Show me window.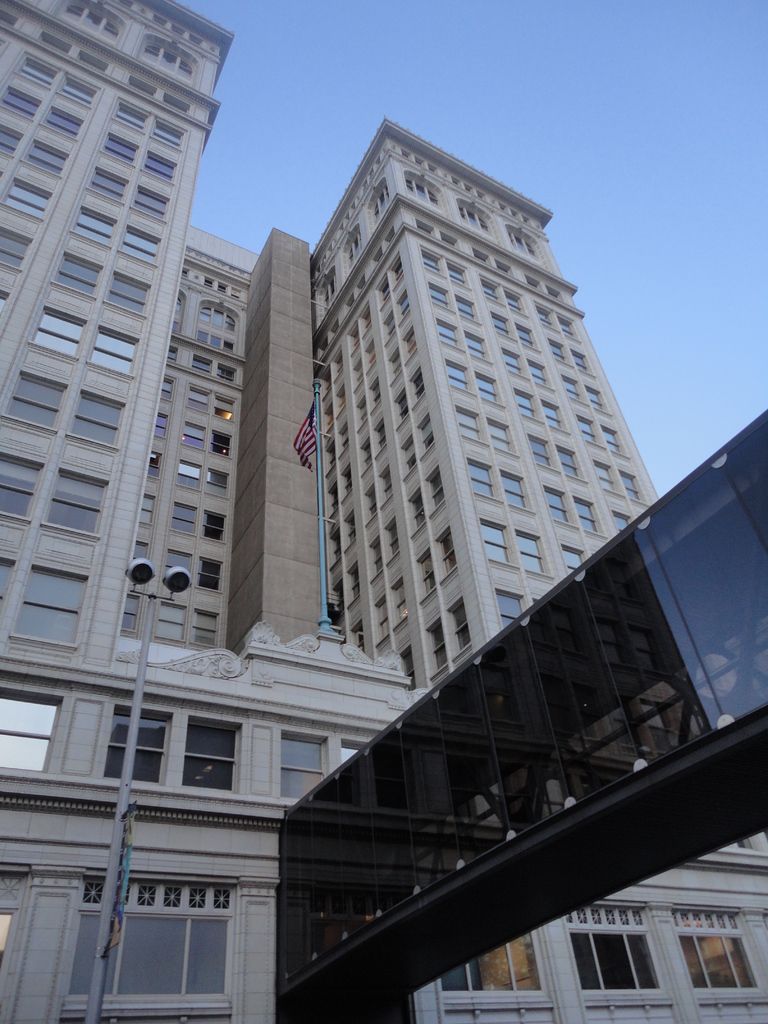
window is here: crop(445, 358, 472, 395).
